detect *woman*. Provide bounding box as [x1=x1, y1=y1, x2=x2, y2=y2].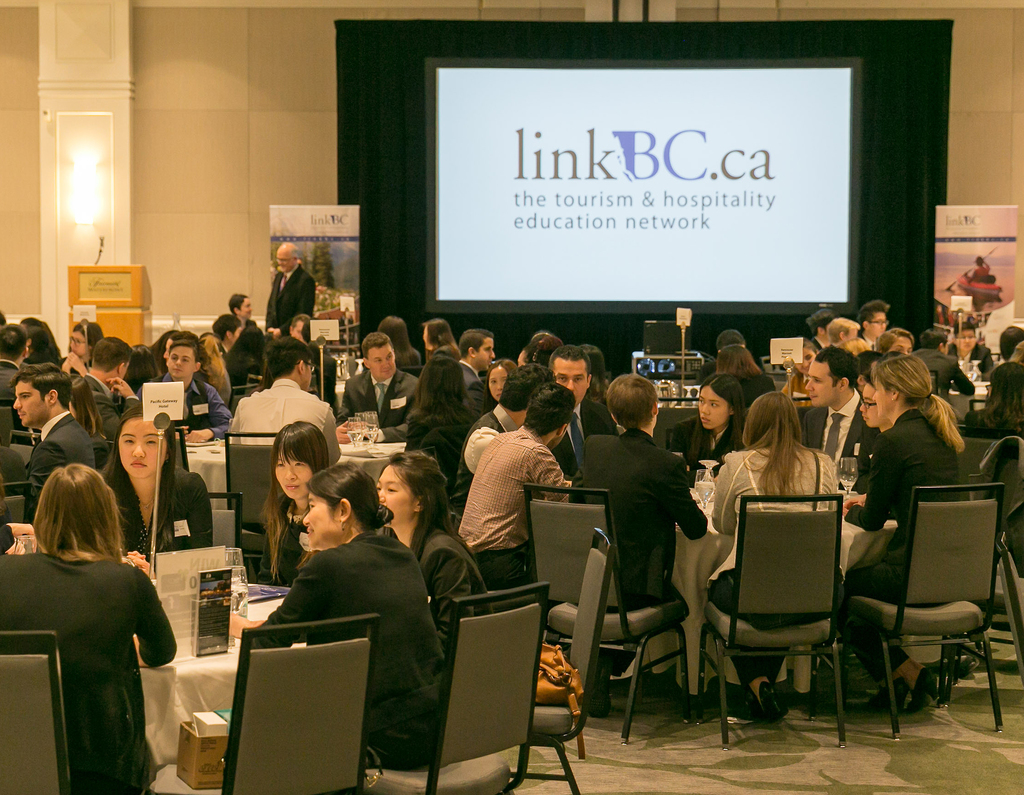
[x1=239, y1=462, x2=457, y2=776].
